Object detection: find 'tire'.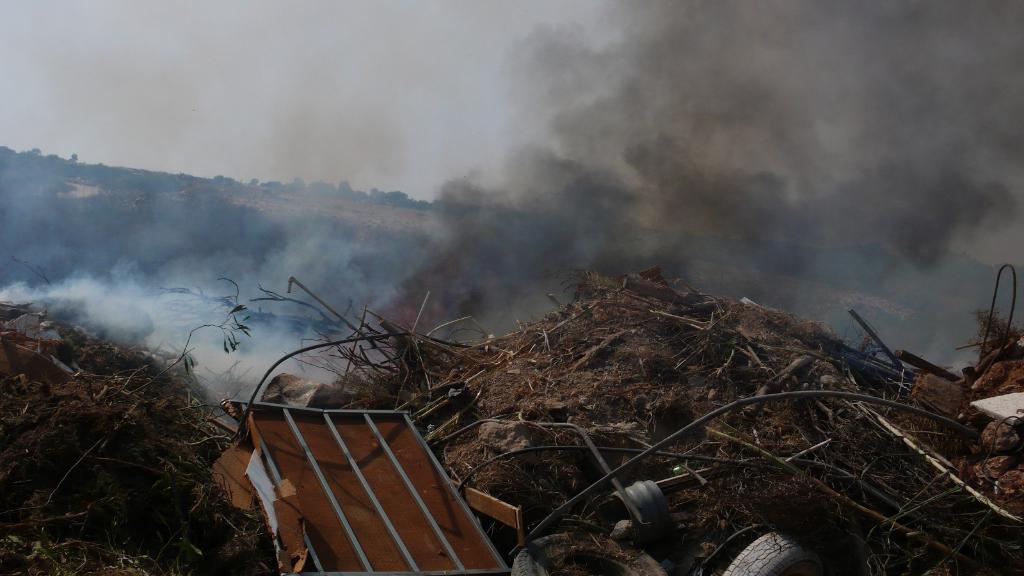
510 527 662 575.
